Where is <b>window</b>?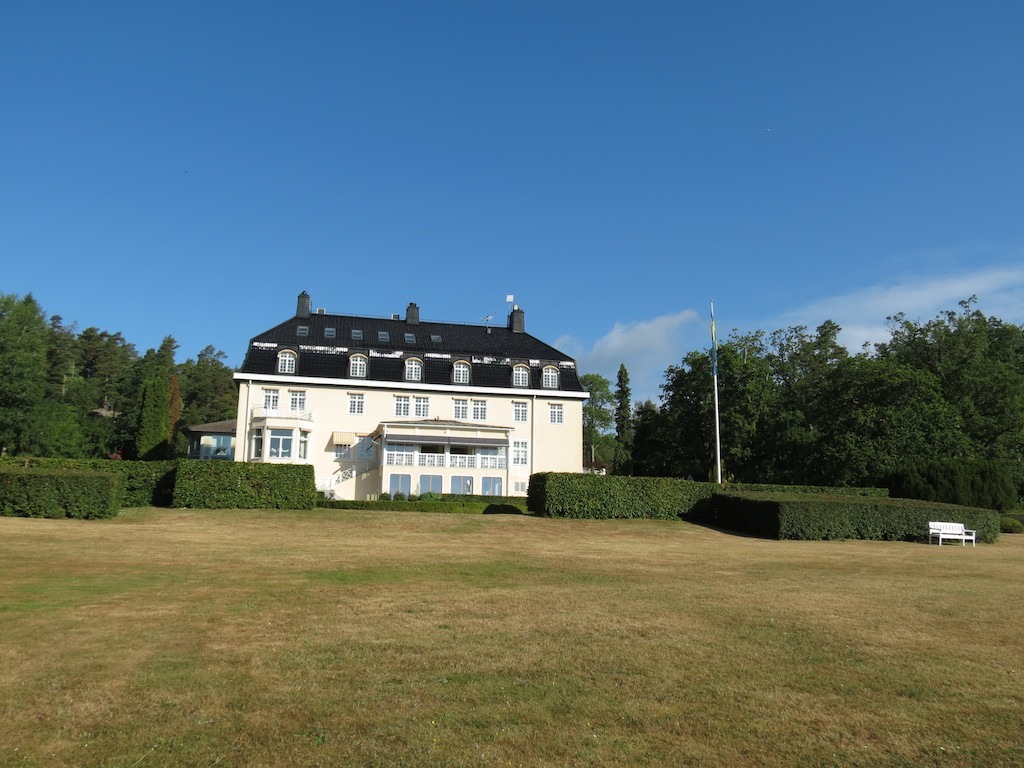
(253, 427, 261, 458).
